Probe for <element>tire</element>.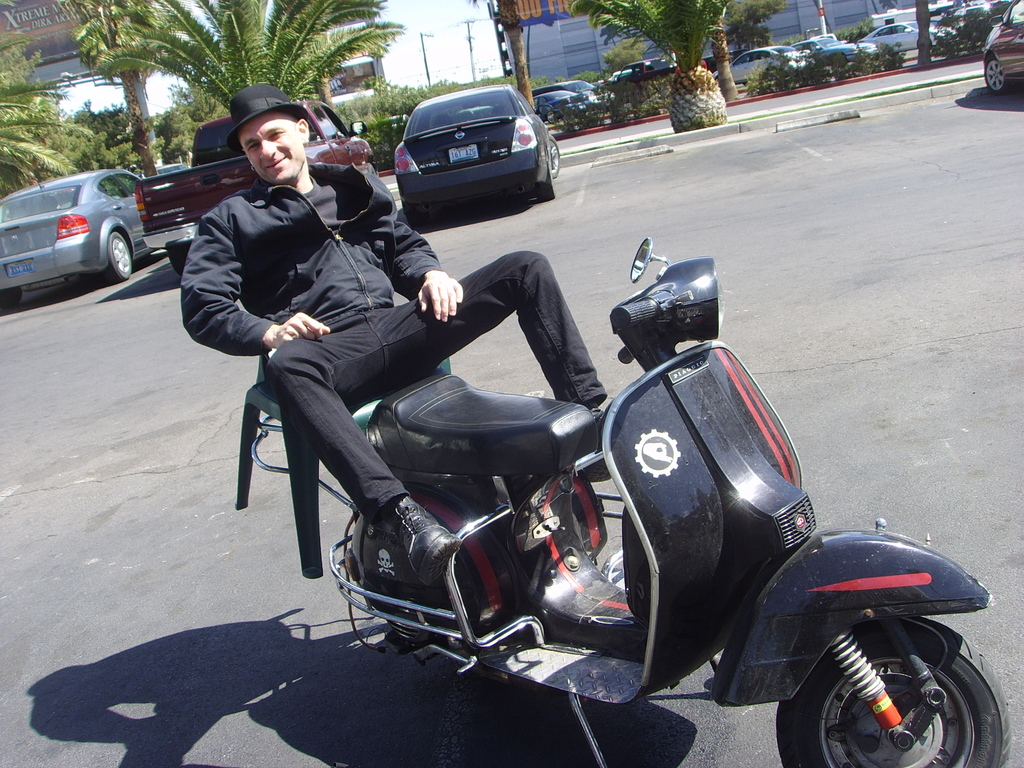
Probe result: <region>0, 287, 21, 305</region>.
